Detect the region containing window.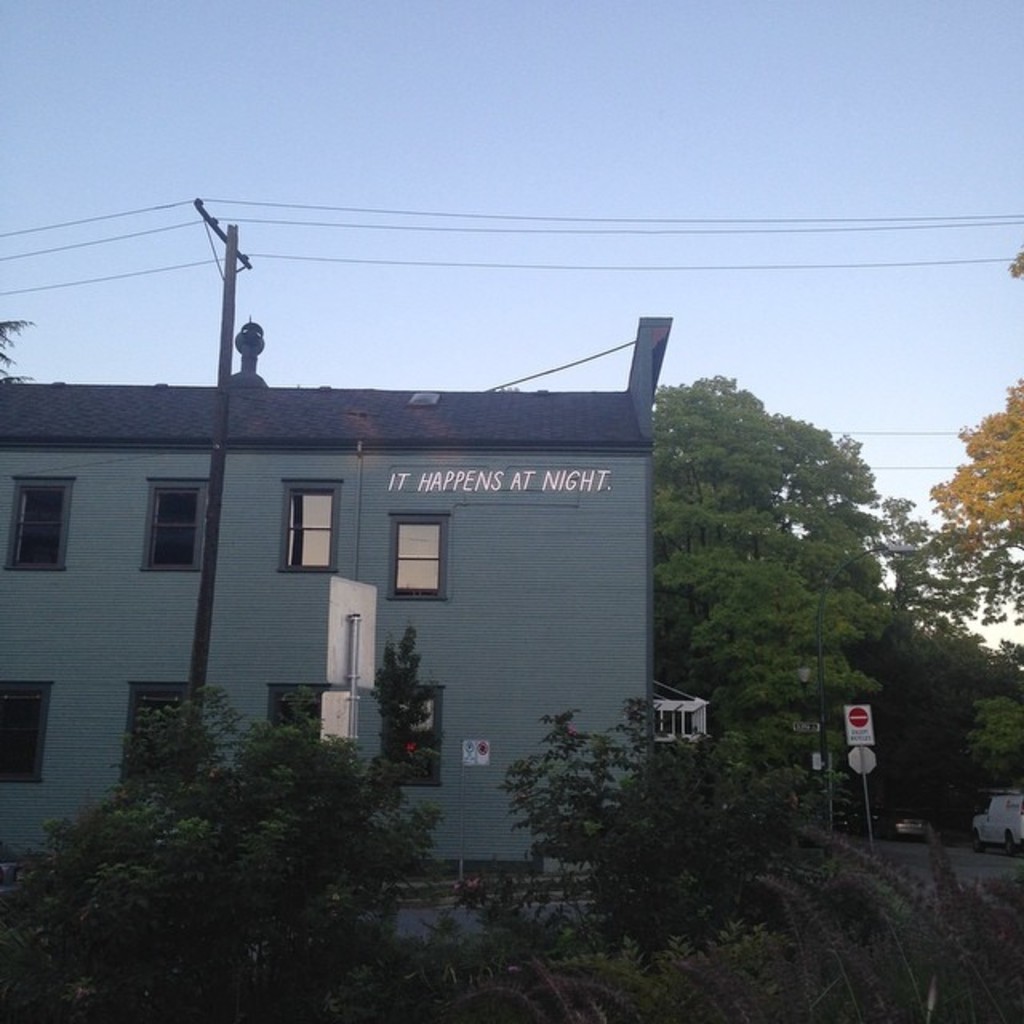
<bbox>147, 491, 205, 574</bbox>.
